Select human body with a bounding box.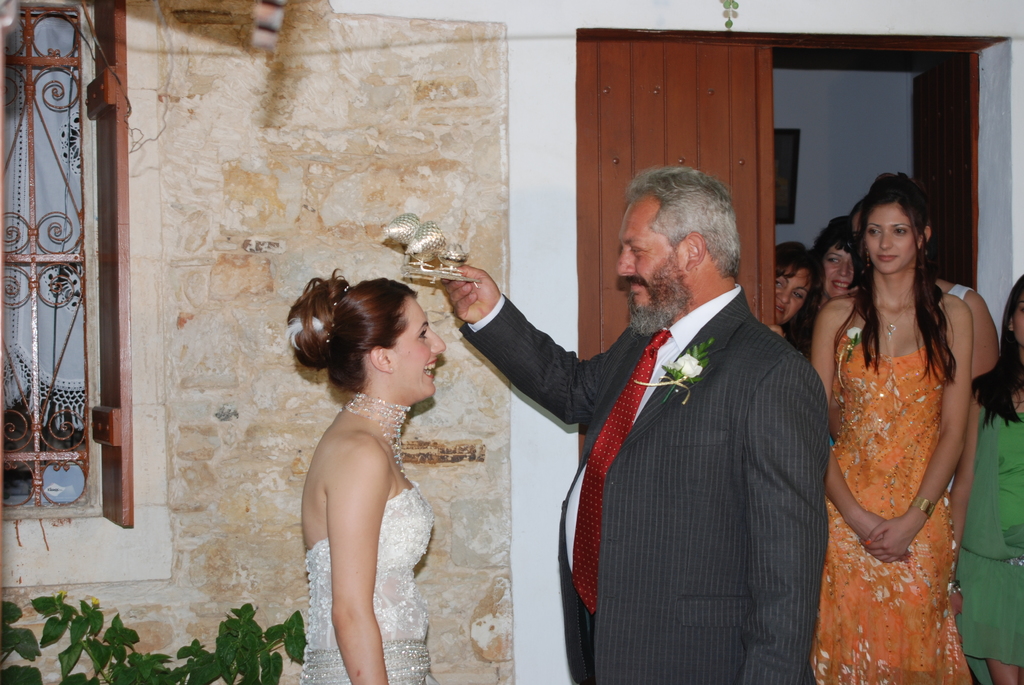
946,365,1023,684.
